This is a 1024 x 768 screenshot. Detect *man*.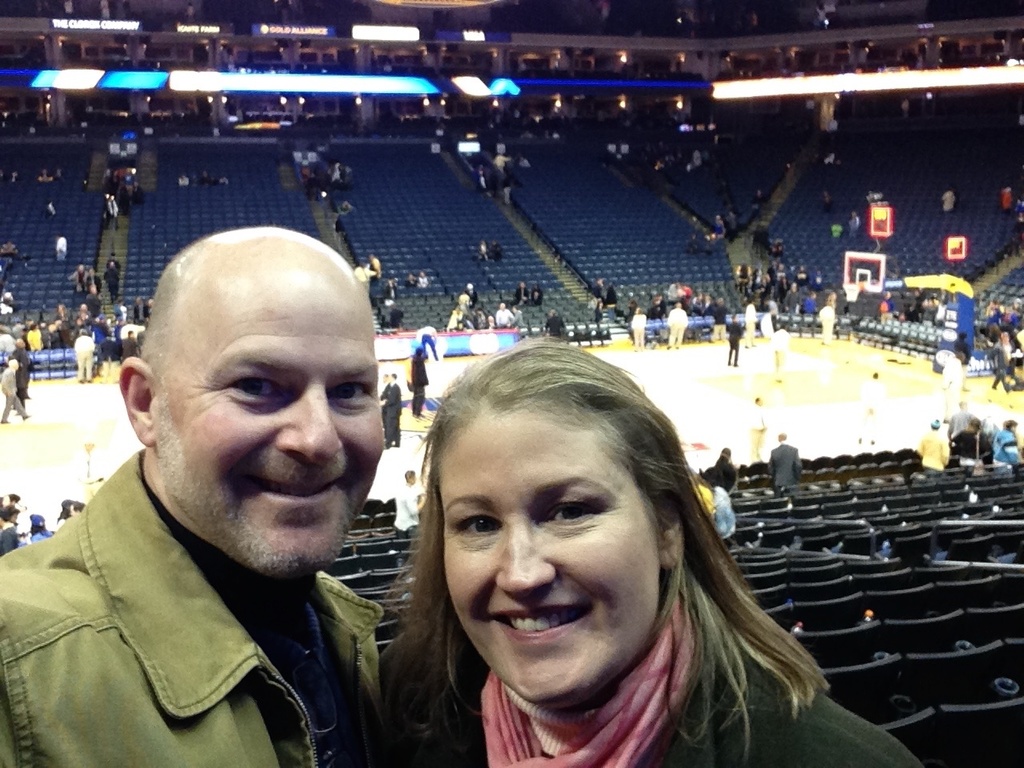
crop(769, 323, 792, 382).
